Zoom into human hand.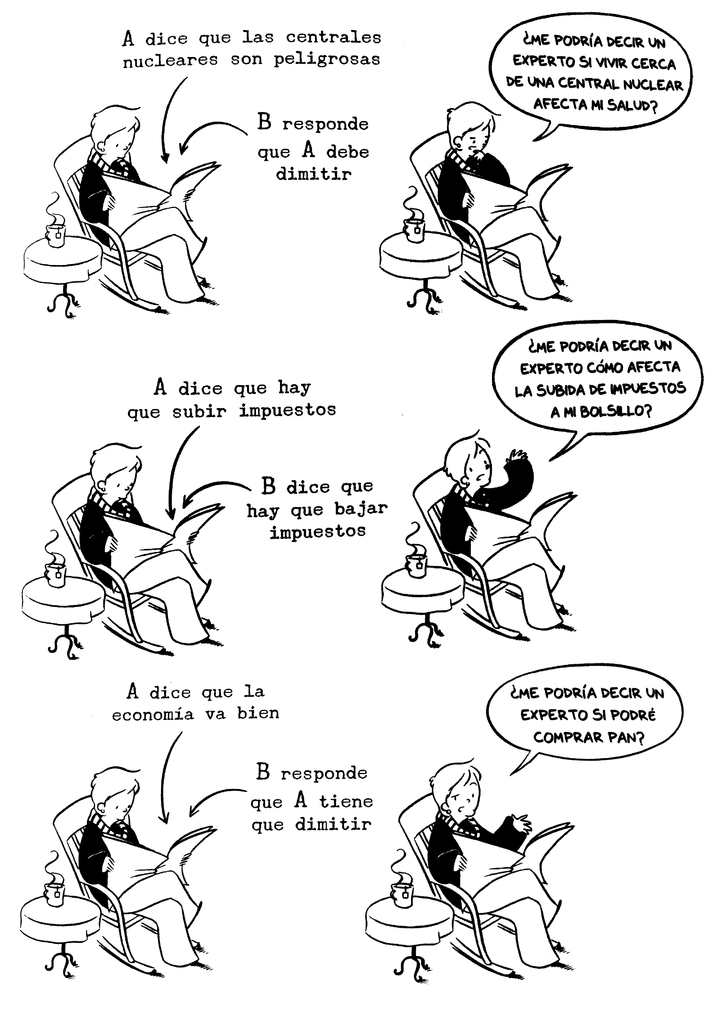
Zoom target: <bbox>184, 190, 196, 204</bbox>.
